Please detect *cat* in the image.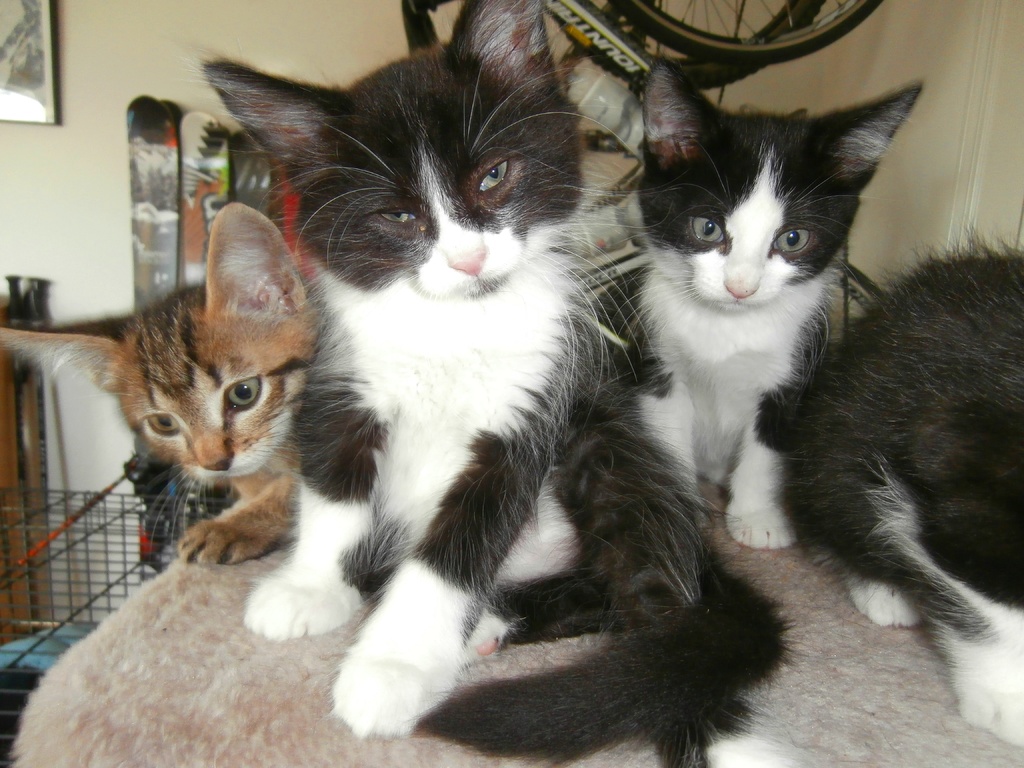
l=0, t=197, r=326, b=582.
